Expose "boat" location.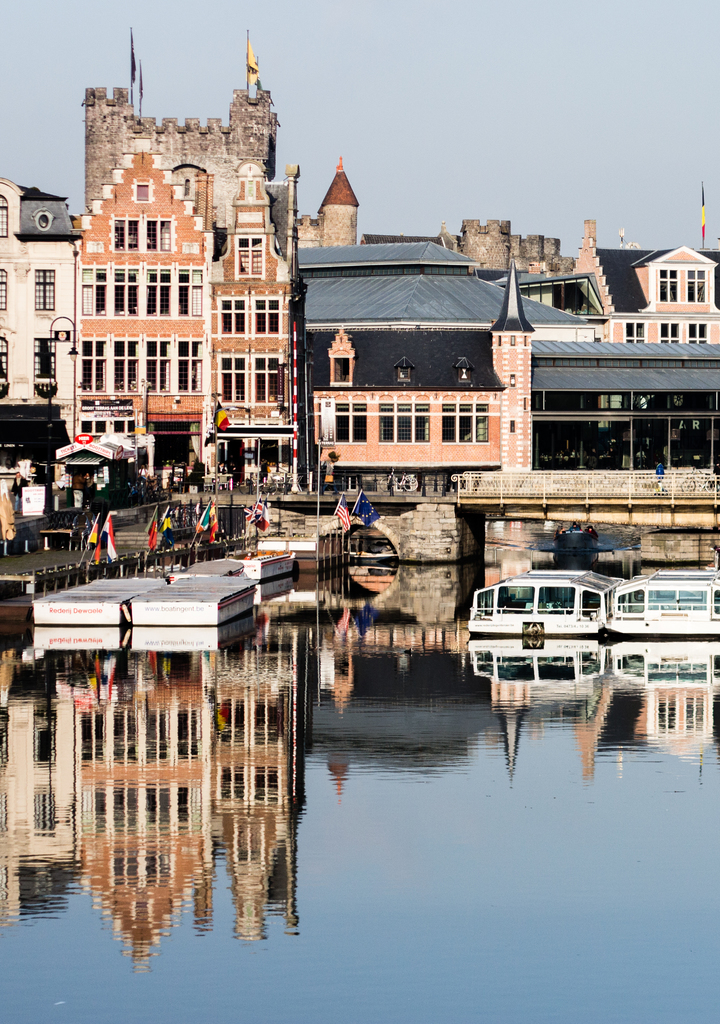
Exposed at locate(550, 525, 601, 549).
